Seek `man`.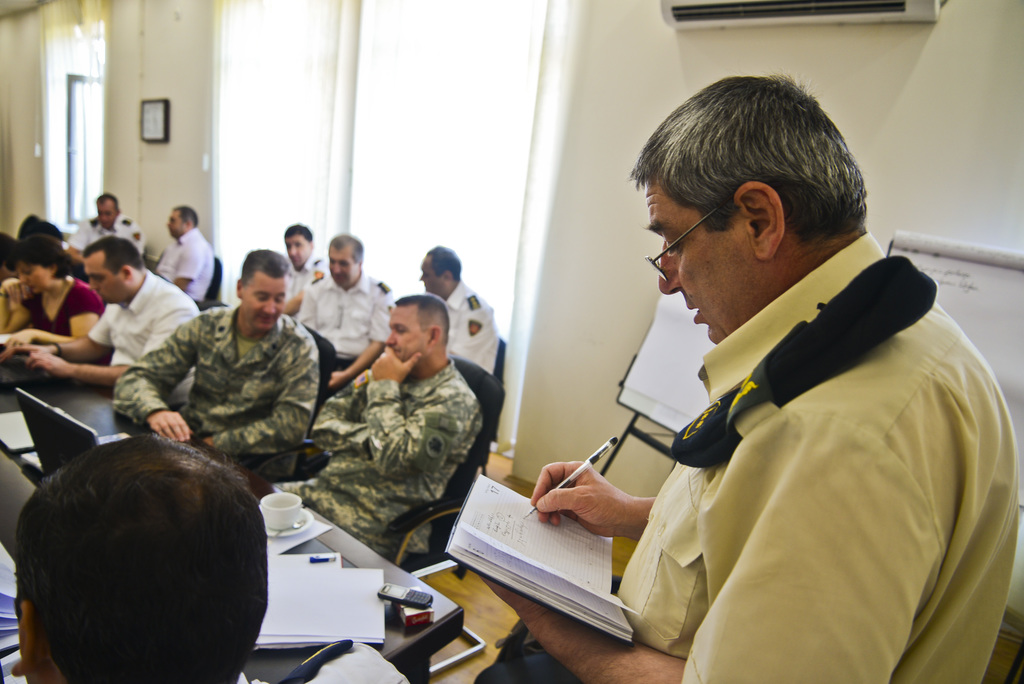
bbox(295, 231, 390, 385).
